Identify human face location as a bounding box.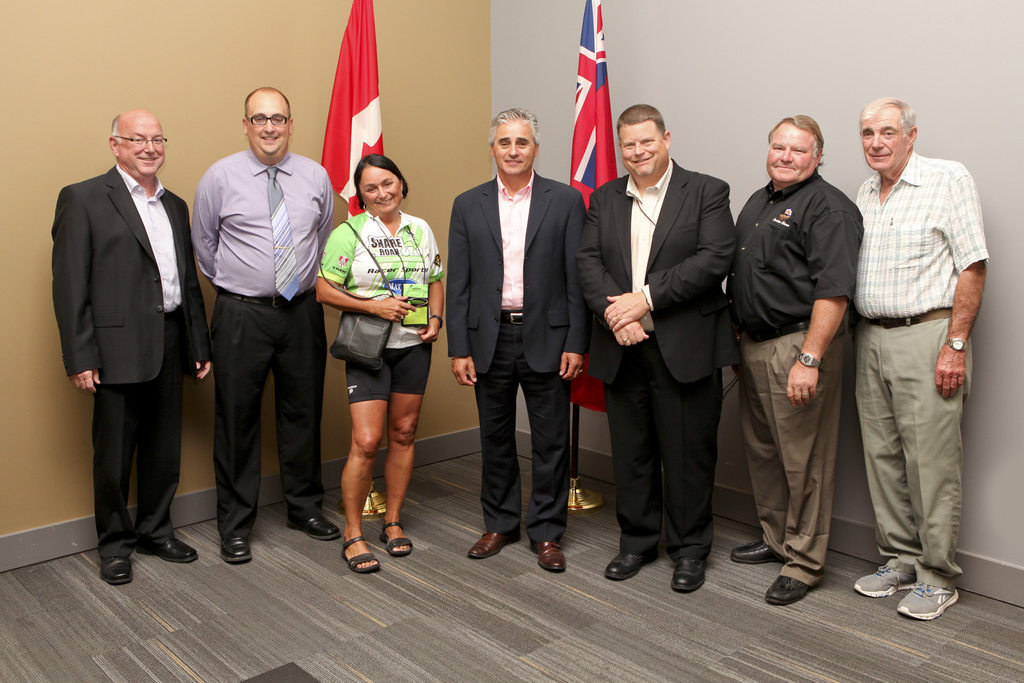
<box>356,165,404,218</box>.
